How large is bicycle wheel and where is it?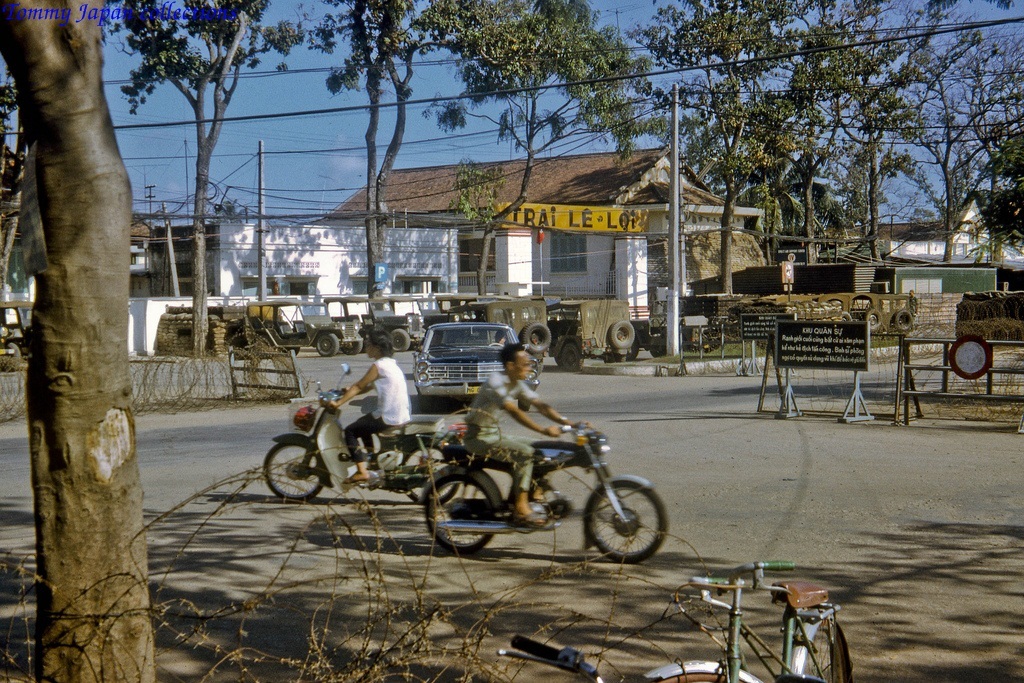
Bounding box: region(797, 614, 850, 682).
